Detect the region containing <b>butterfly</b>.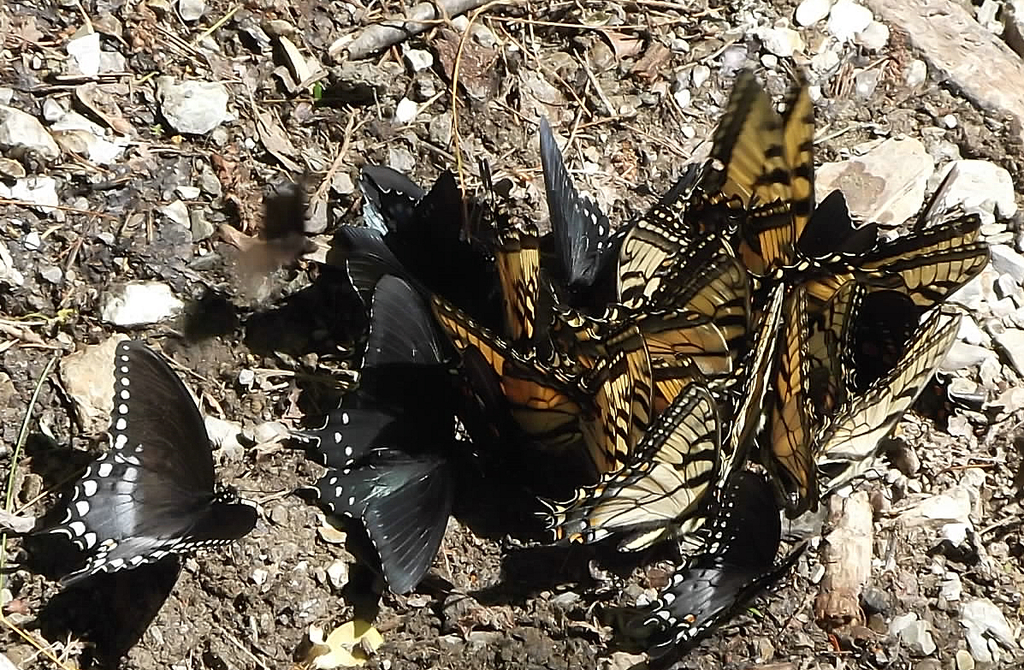
{"left": 31, "top": 341, "right": 259, "bottom": 583}.
